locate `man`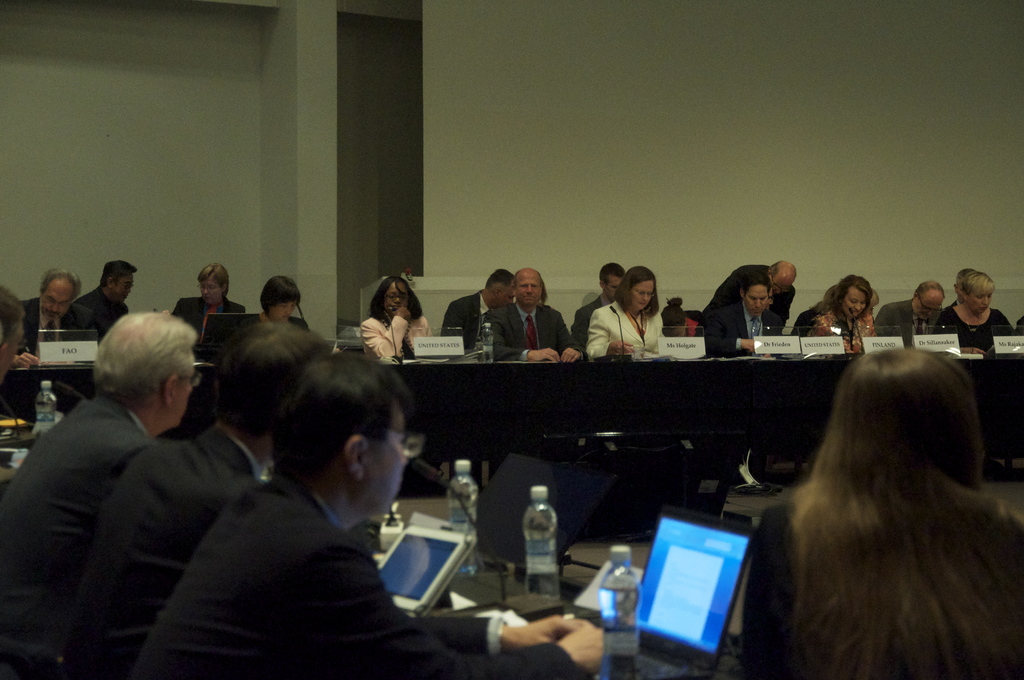
pyautogui.locateOnScreen(698, 280, 783, 355)
